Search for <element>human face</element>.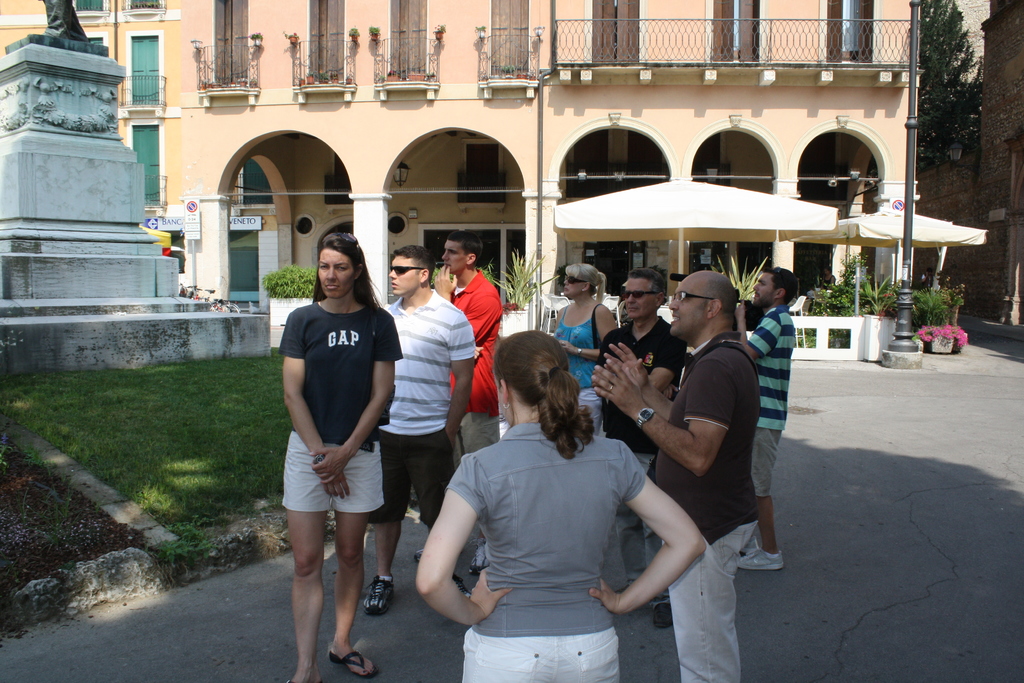
Found at select_region(388, 255, 418, 296).
